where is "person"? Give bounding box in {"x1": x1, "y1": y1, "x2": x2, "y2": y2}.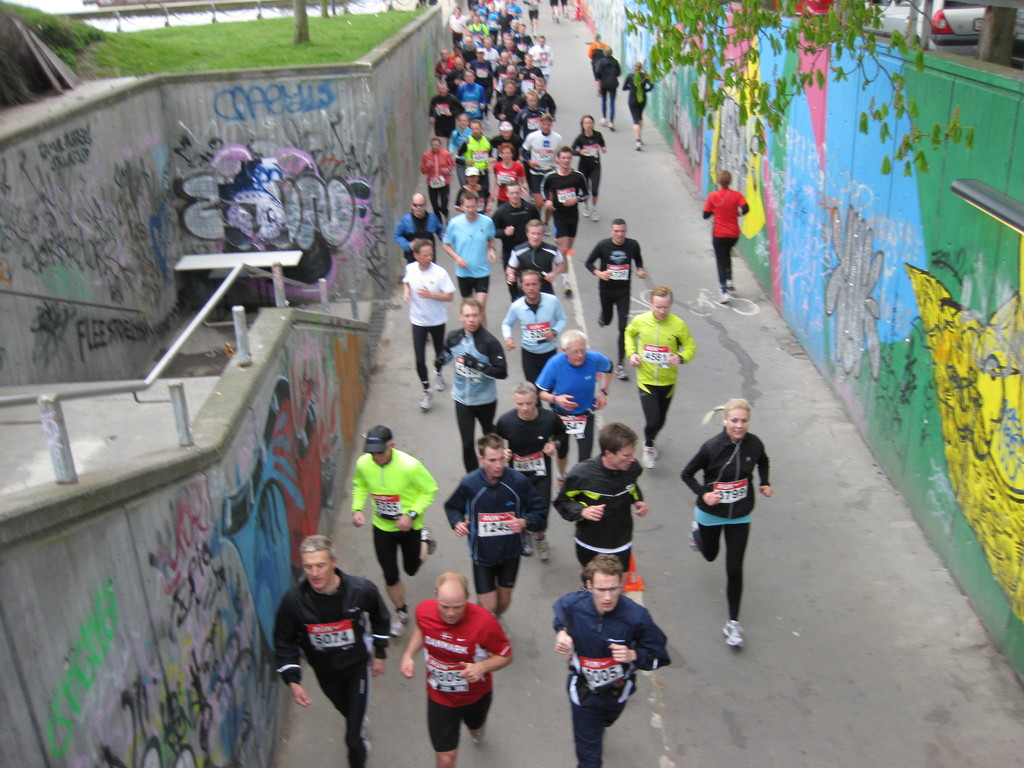
{"x1": 586, "y1": 216, "x2": 644, "y2": 385}.
